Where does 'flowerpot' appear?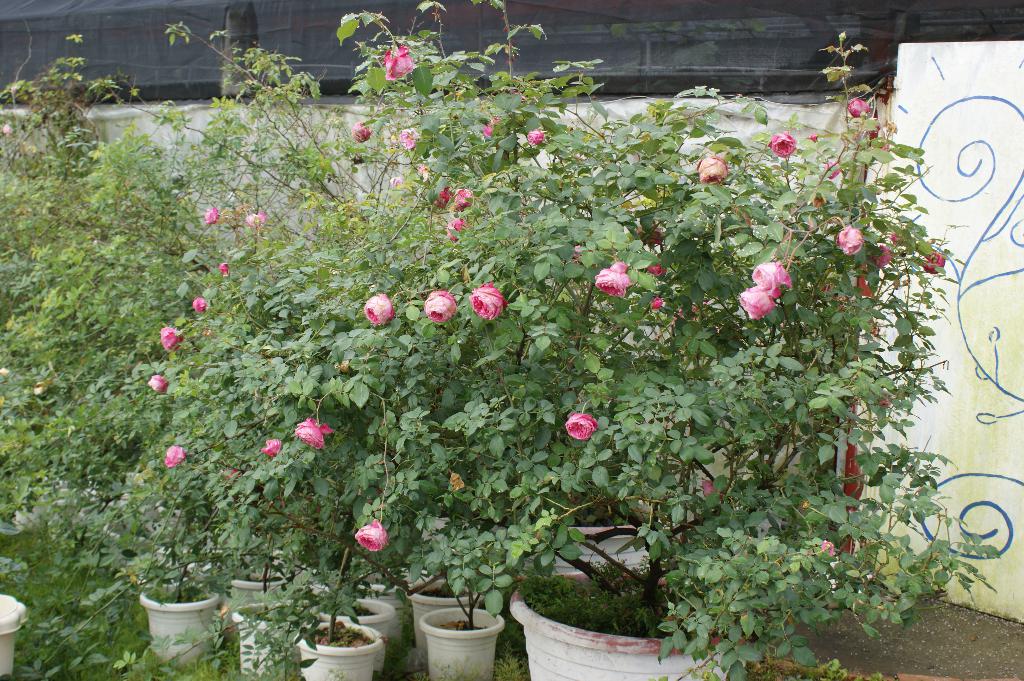
Appears at Rect(428, 602, 502, 680).
